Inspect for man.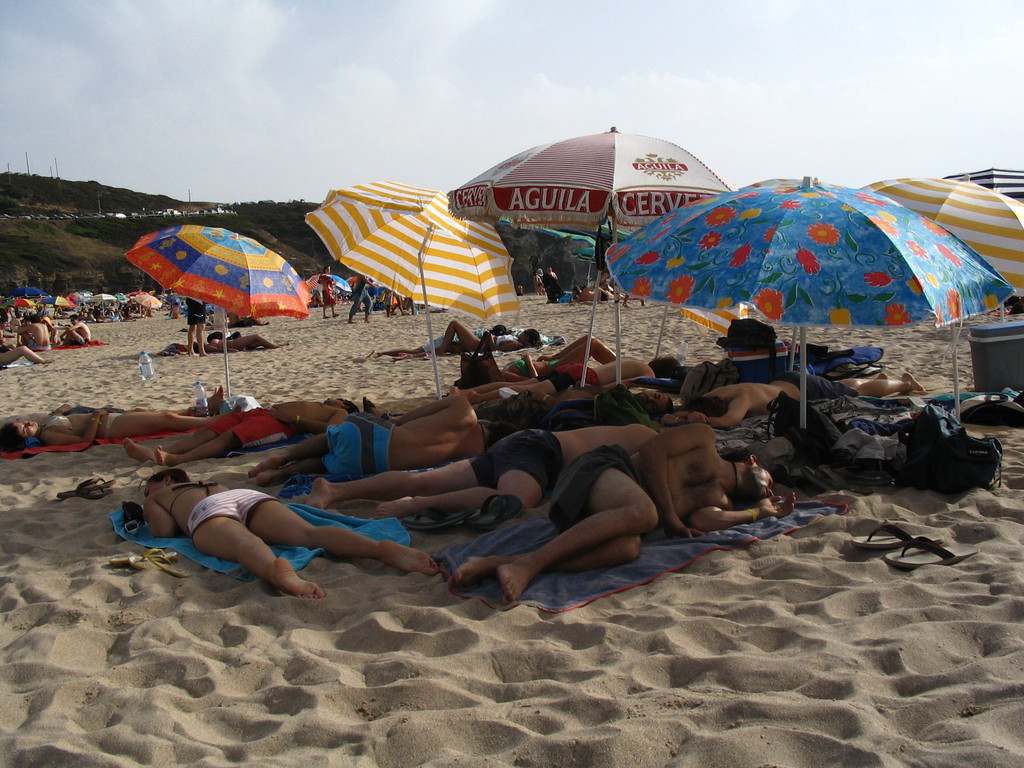
Inspection: box=[445, 360, 682, 396].
